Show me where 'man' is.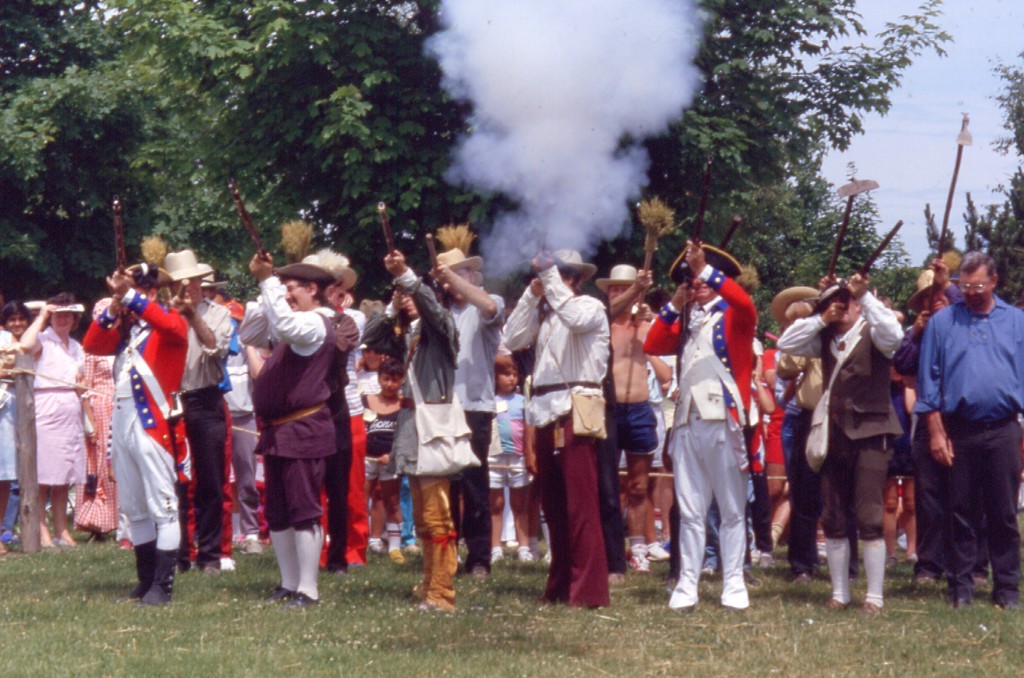
'man' is at 593, 264, 667, 572.
